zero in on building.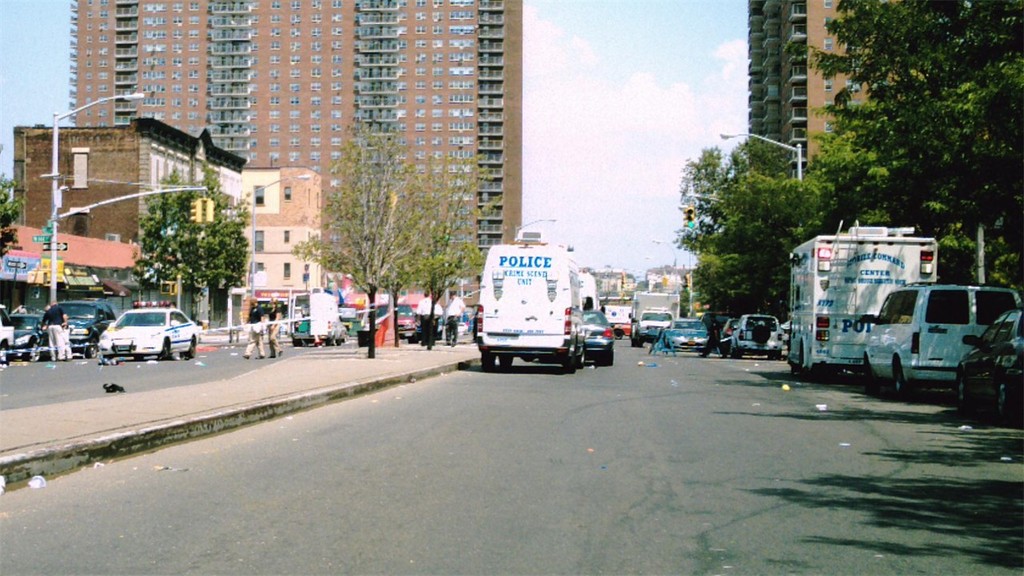
Zeroed in: bbox=(239, 168, 336, 298).
